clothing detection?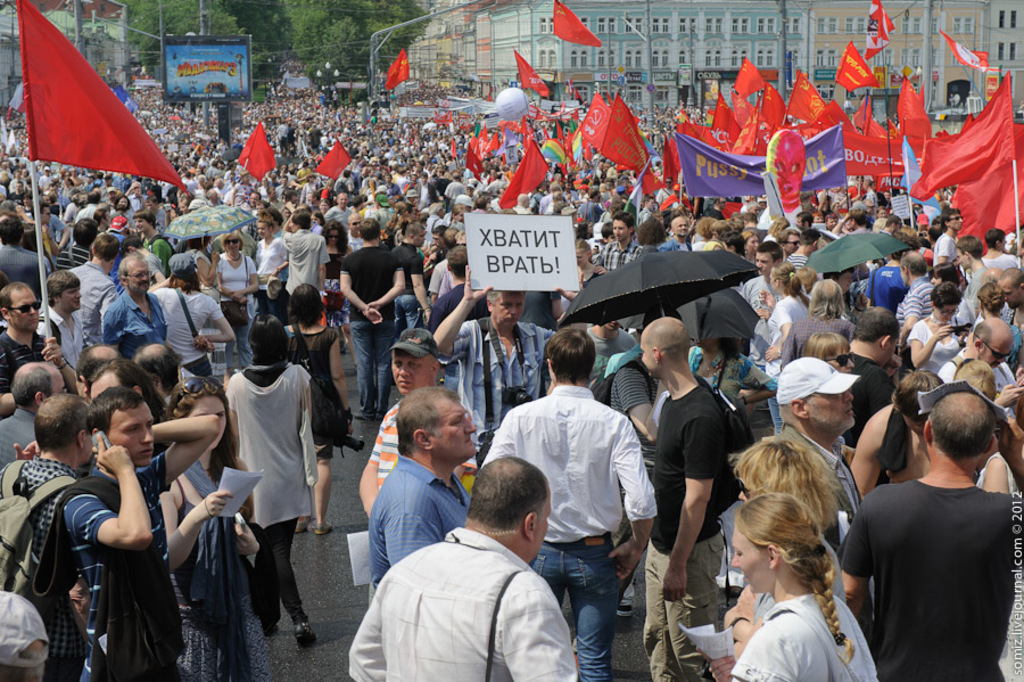
<box>422,254,449,296</box>
